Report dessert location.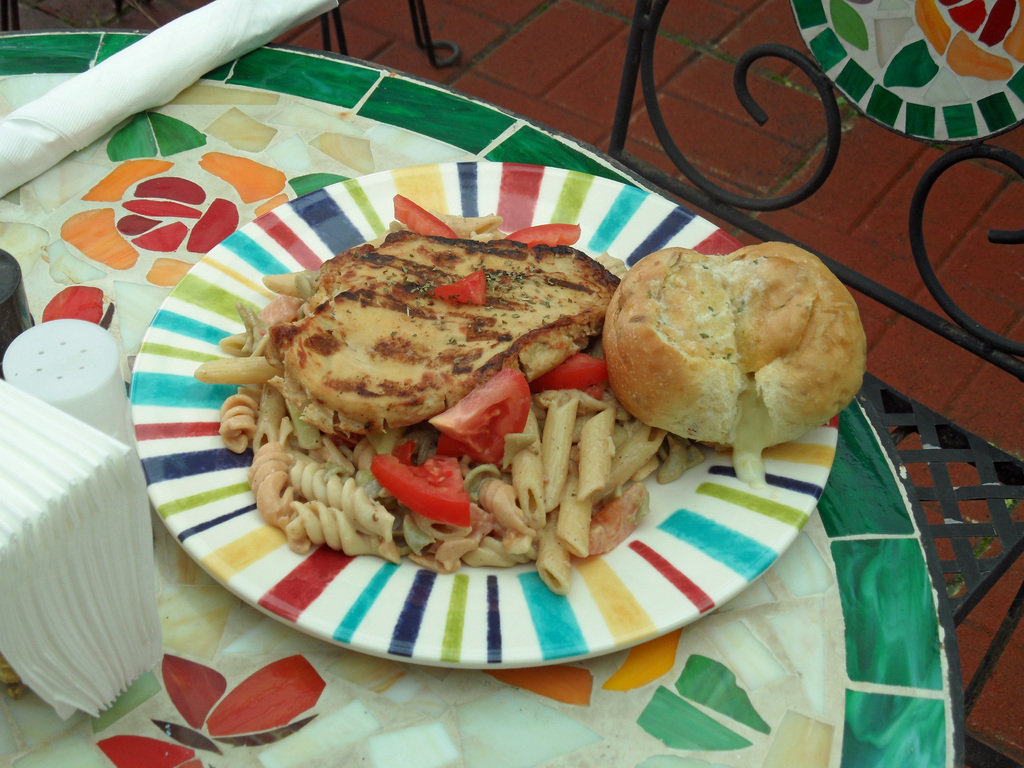
Report: [left=277, top=235, right=614, bottom=425].
